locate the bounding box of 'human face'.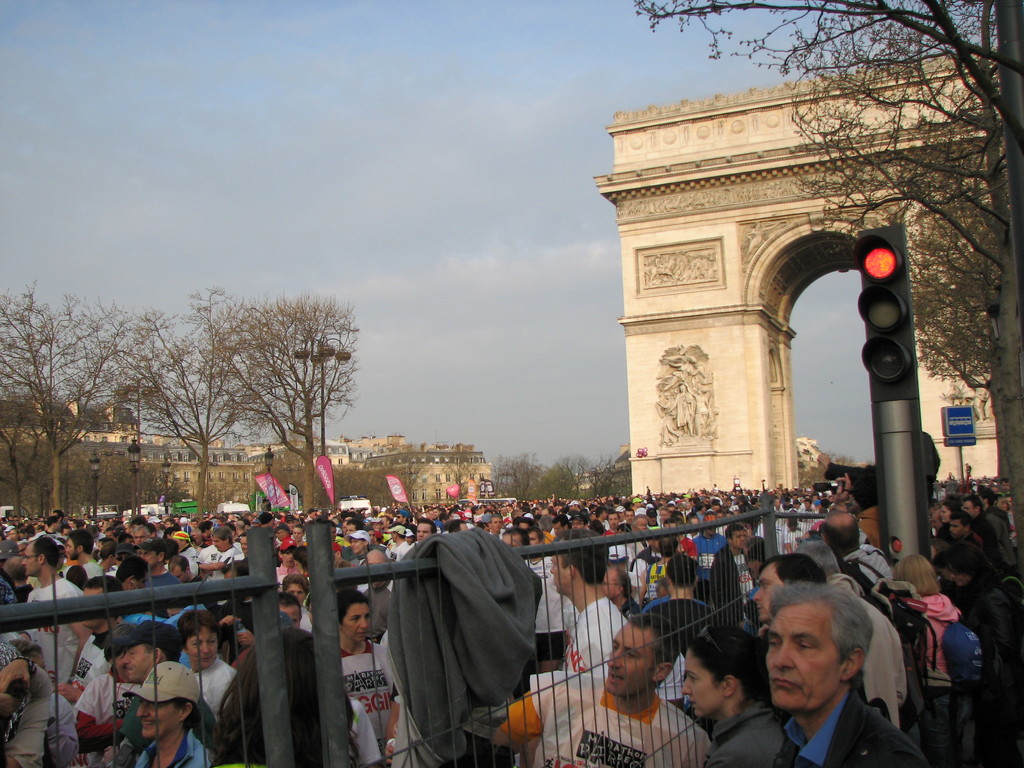
Bounding box: crop(84, 586, 109, 631).
